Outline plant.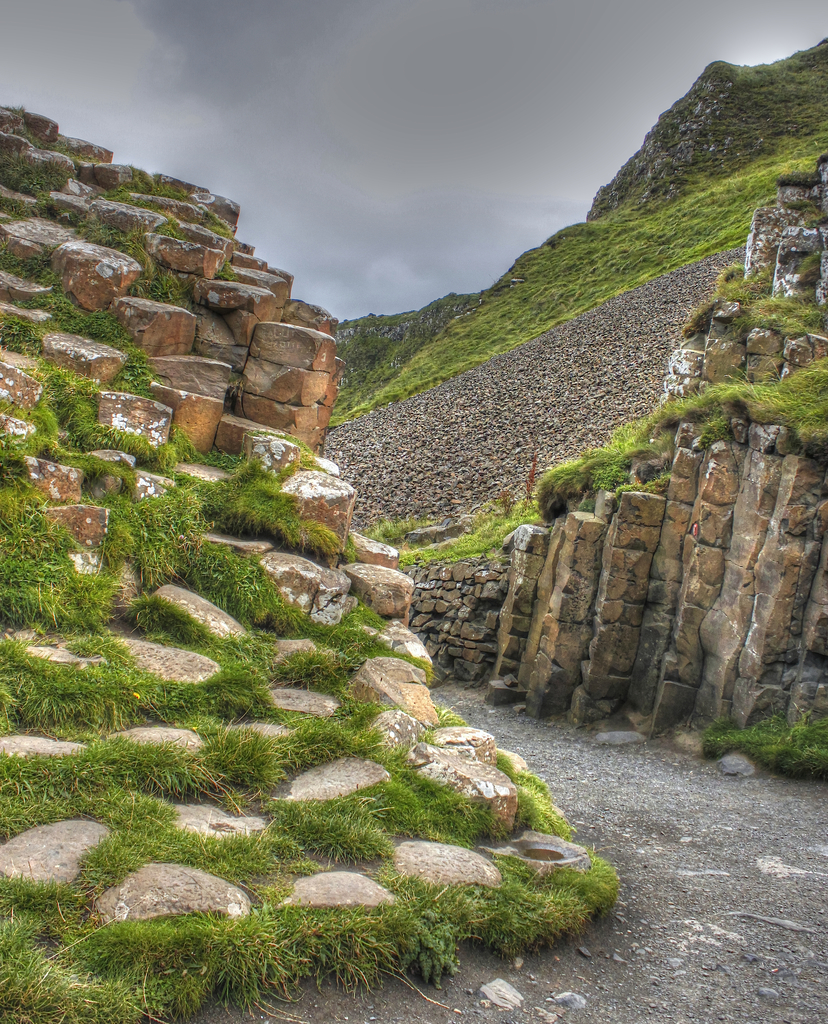
Outline: 363/520/435/551.
